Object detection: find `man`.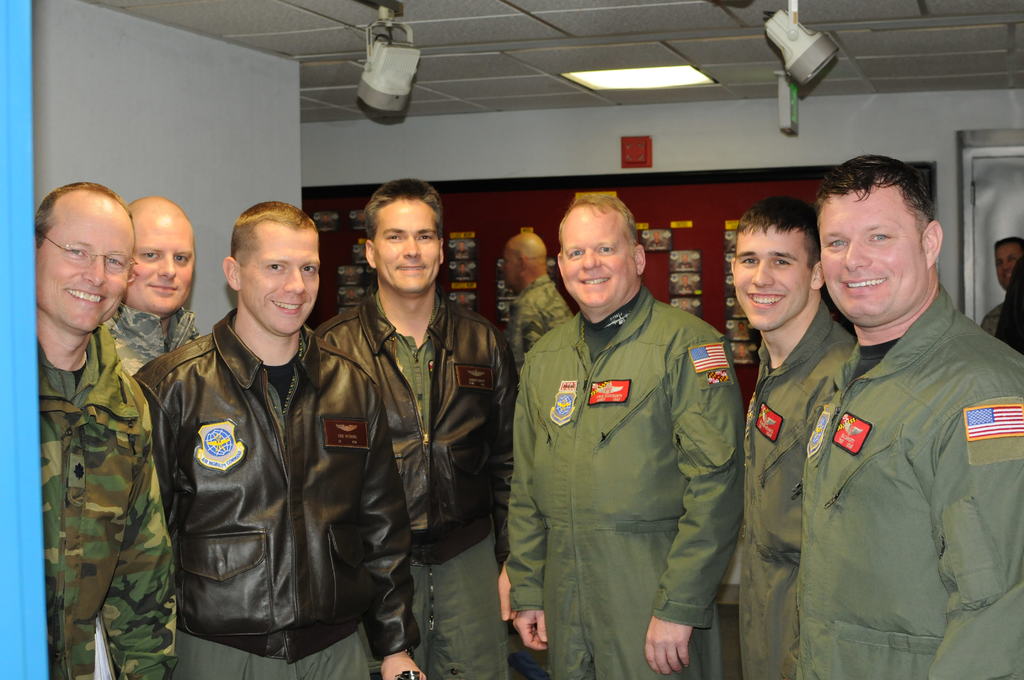
bbox=[36, 177, 178, 679].
